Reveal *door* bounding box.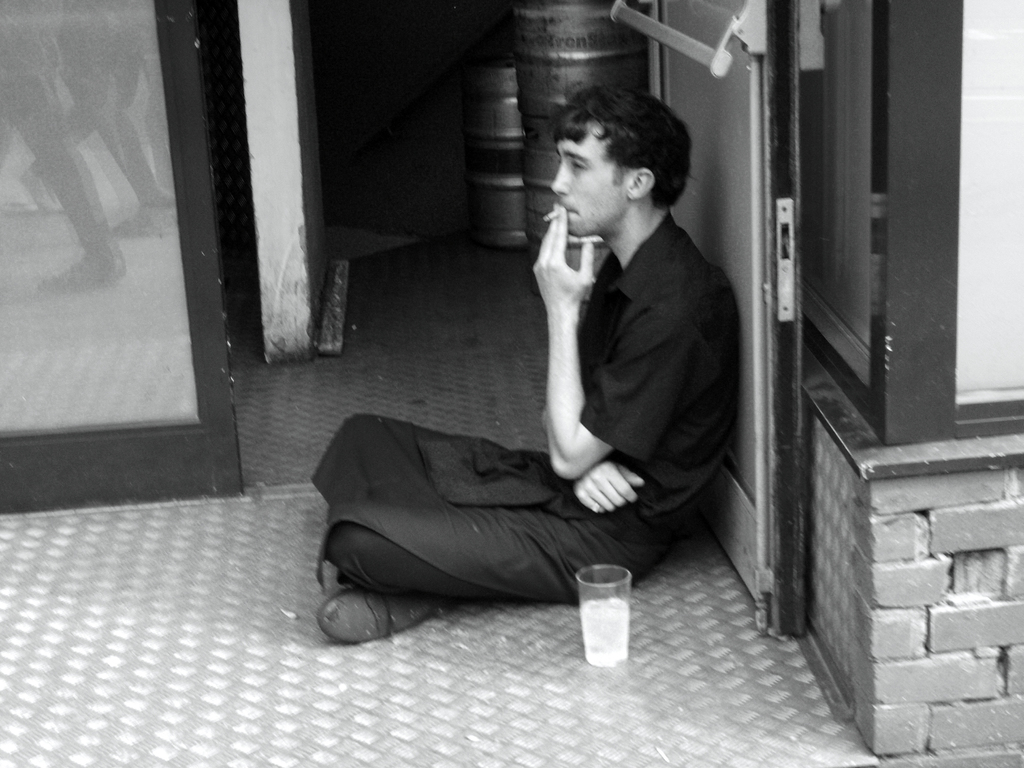
Revealed: [602,0,811,638].
